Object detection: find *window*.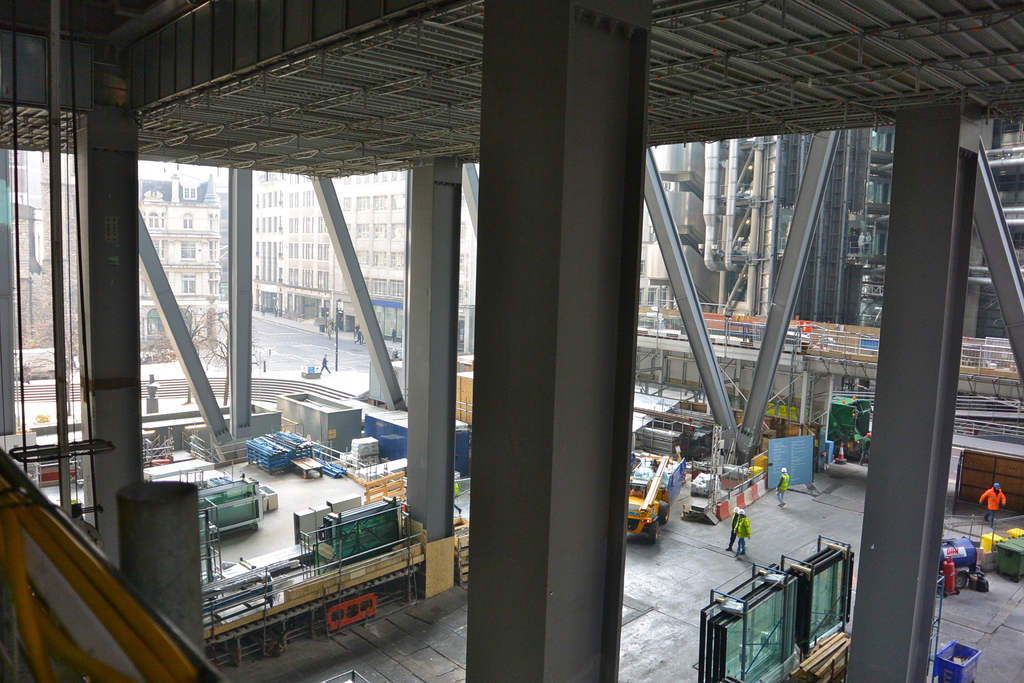
pyautogui.locateOnScreen(353, 177, 364, 184).
